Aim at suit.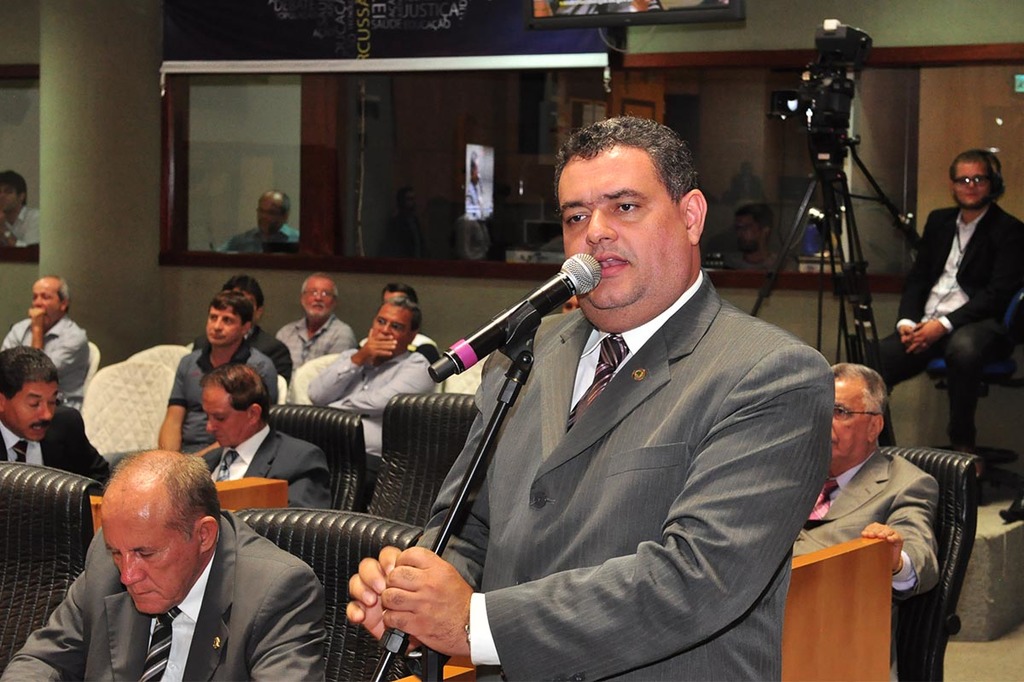
Aimed at [x1=201, y1=424, x2=329, y2=515].
